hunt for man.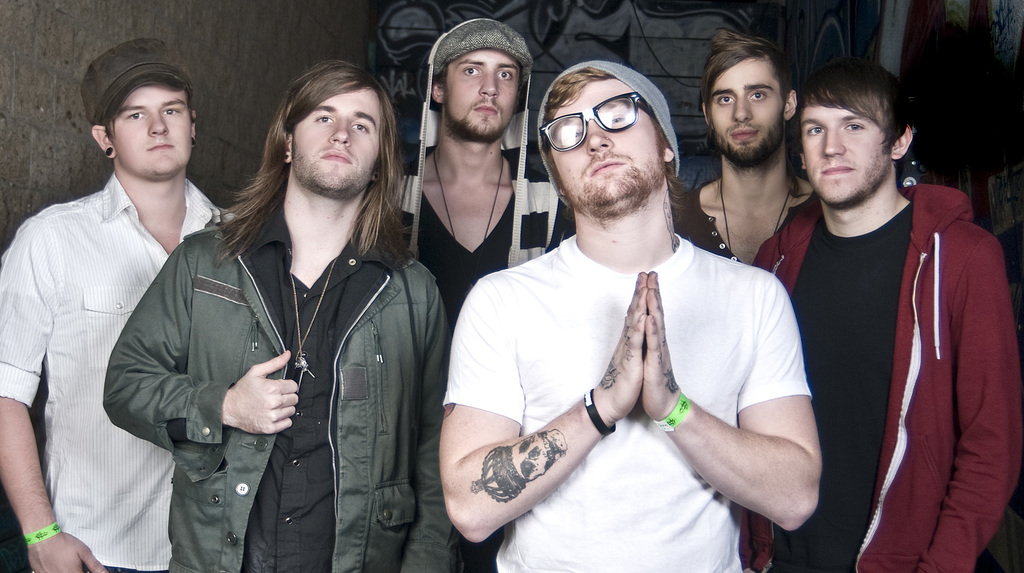
Hunted down at x1=0 y1=36 x2=239 y2=572.
